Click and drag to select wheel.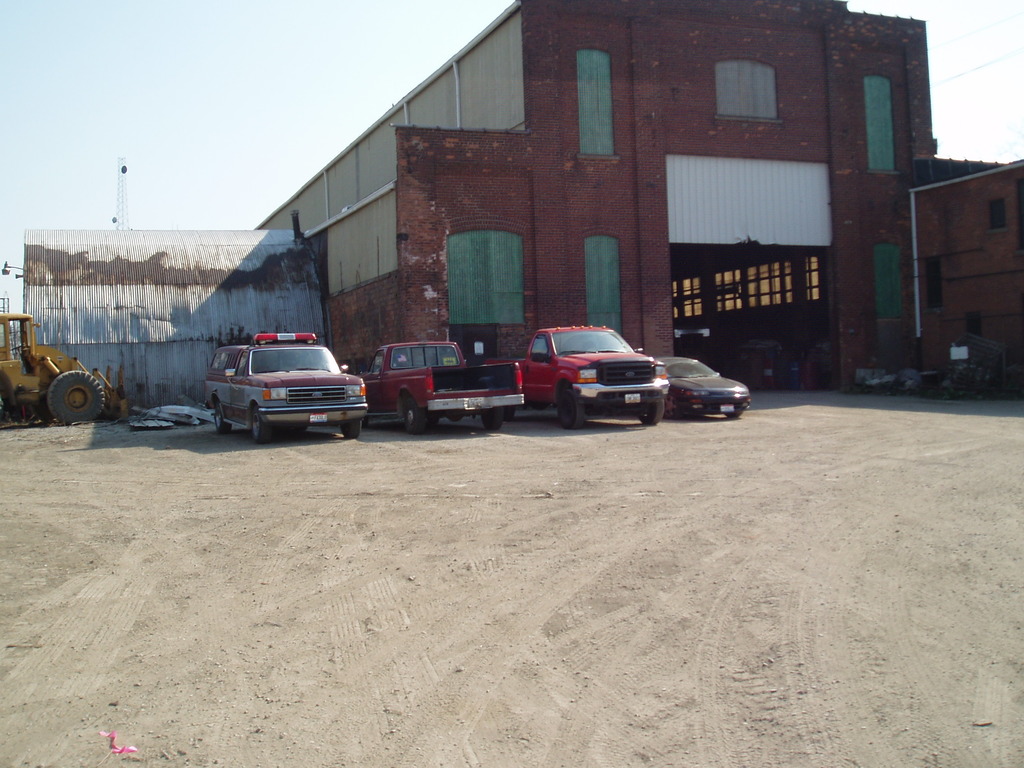
Selection: bbox(28, 355, 112, 425).
